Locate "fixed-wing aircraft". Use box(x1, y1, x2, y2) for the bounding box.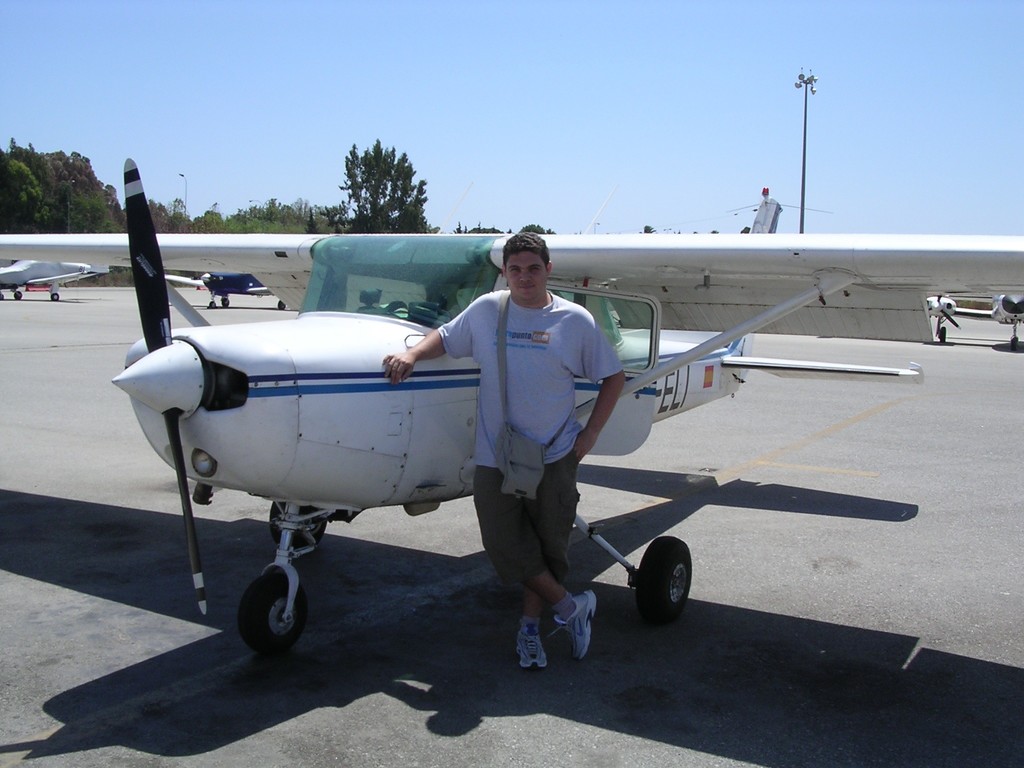
box(0, 155, 1023, 653).
